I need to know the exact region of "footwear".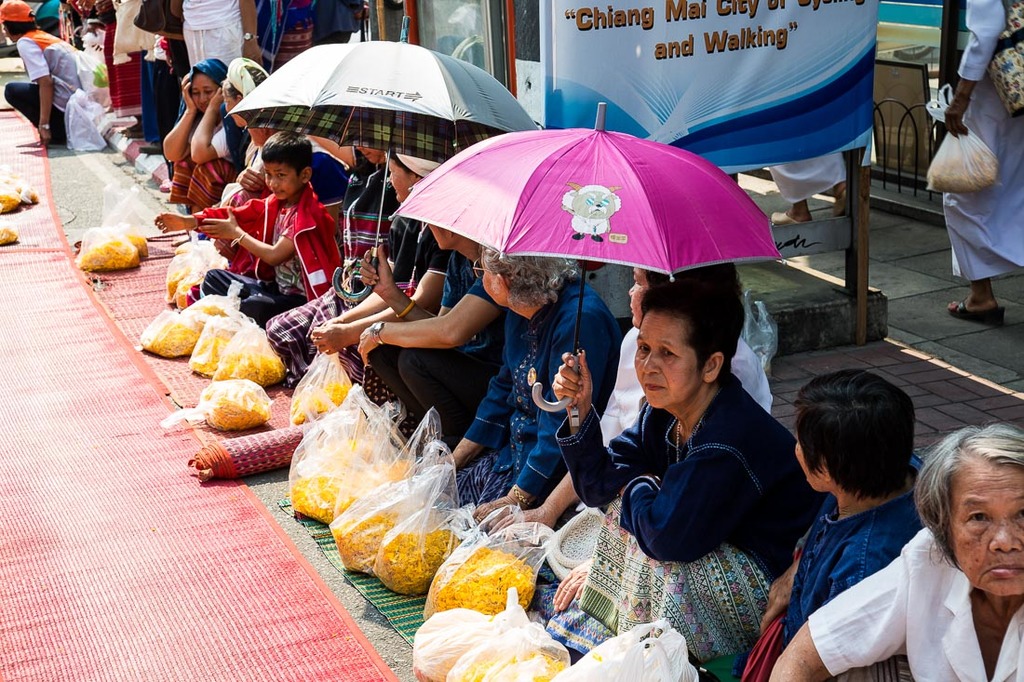
Region: detection(140, 140, 163, 153).
